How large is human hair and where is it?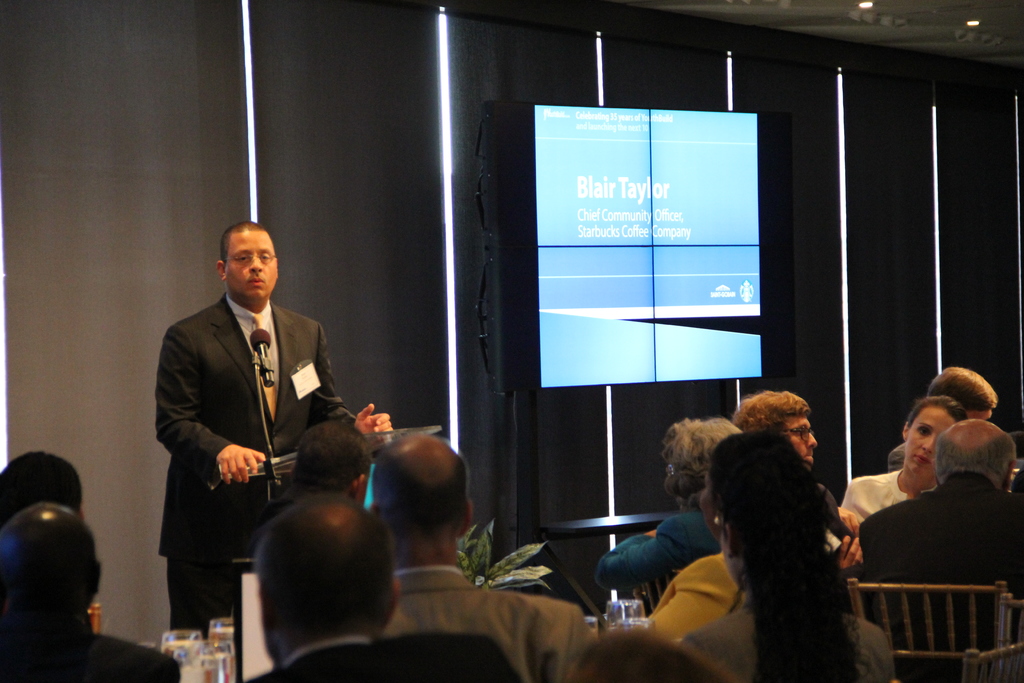
Bounding box: 712/432/875/682.
